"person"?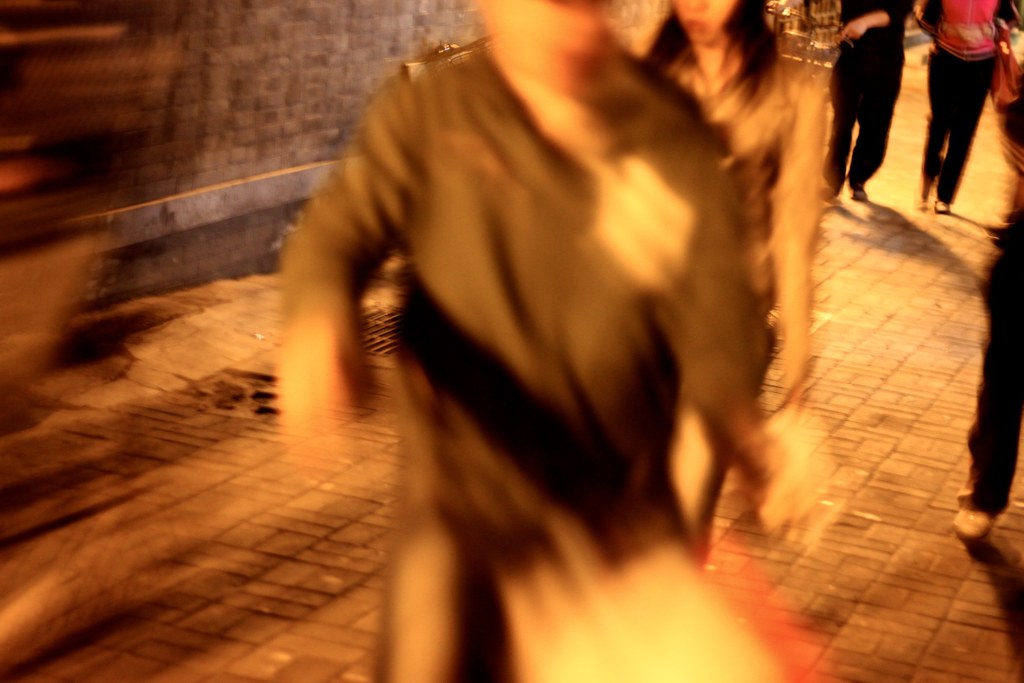
detection(911, 0, 1023, 218)
